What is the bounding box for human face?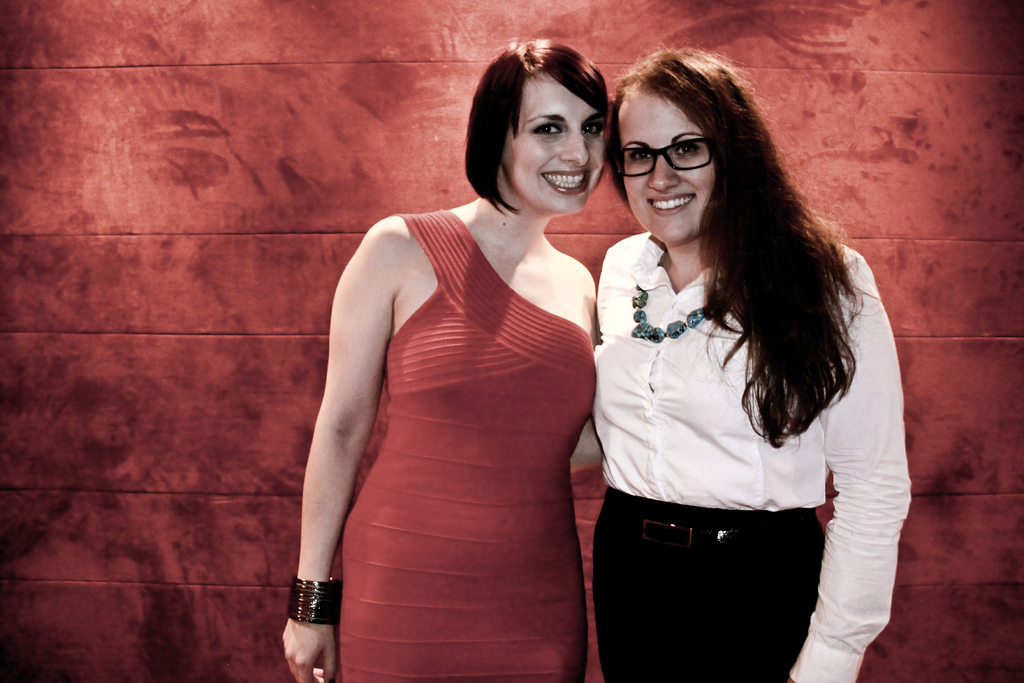
x1=619 y1=90 x2=716 y2=242.
